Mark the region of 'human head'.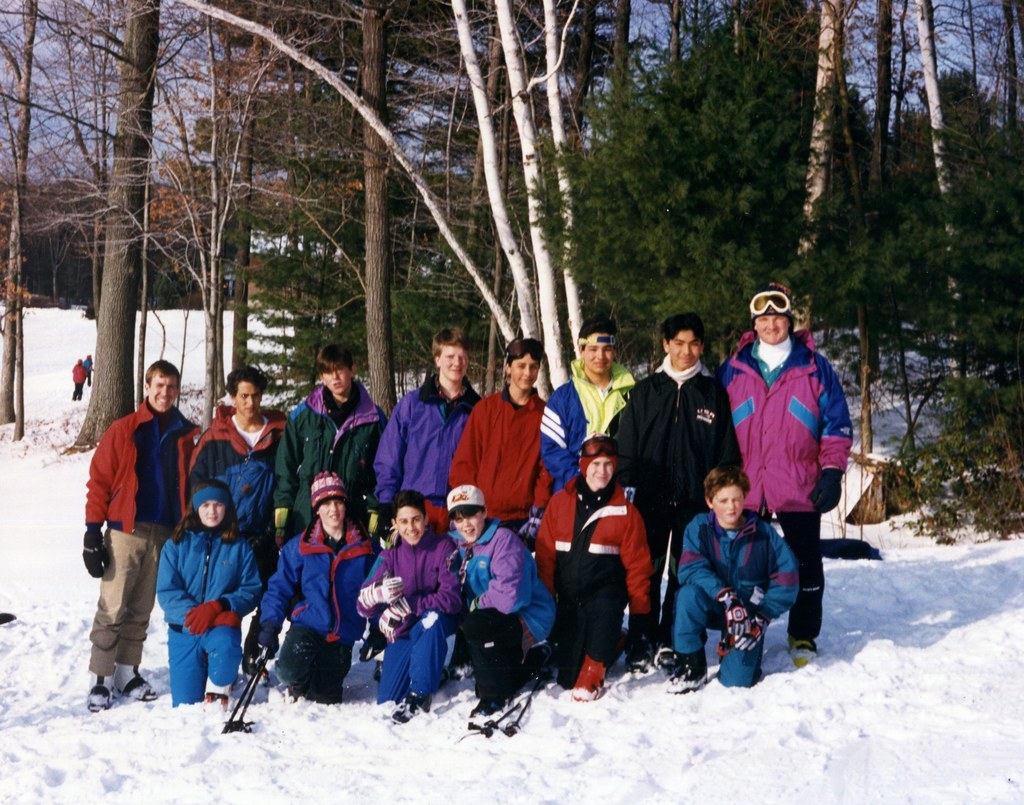
Region: 142,359,179,415.
